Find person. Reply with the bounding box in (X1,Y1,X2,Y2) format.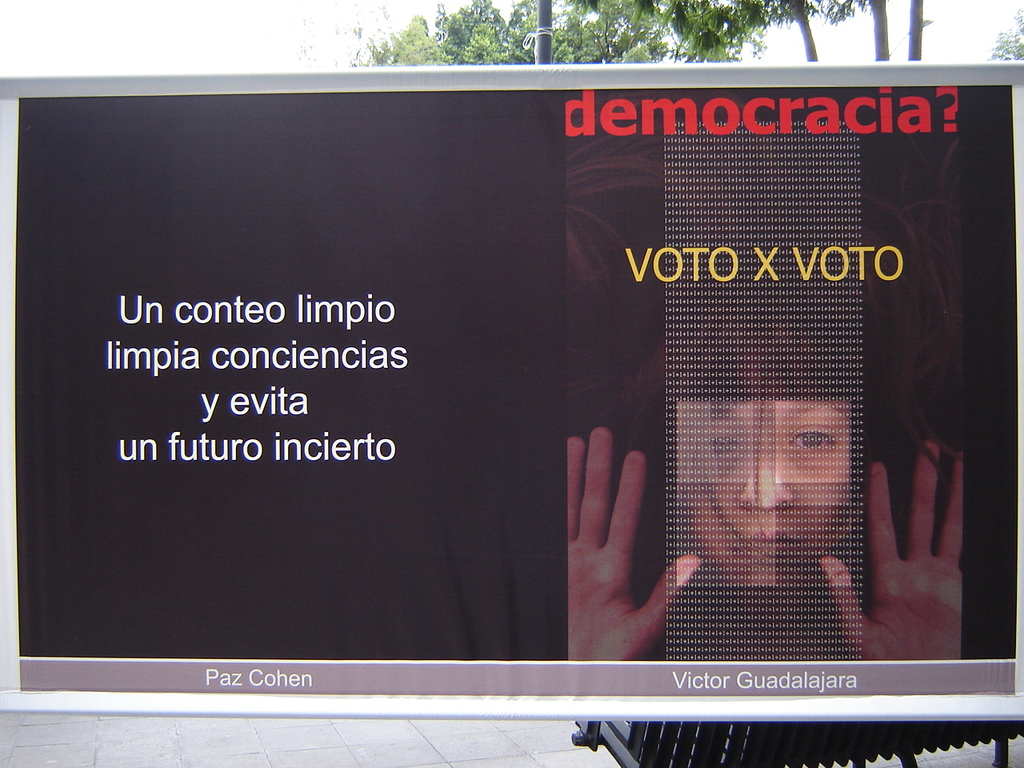
(554,294,990,660).
